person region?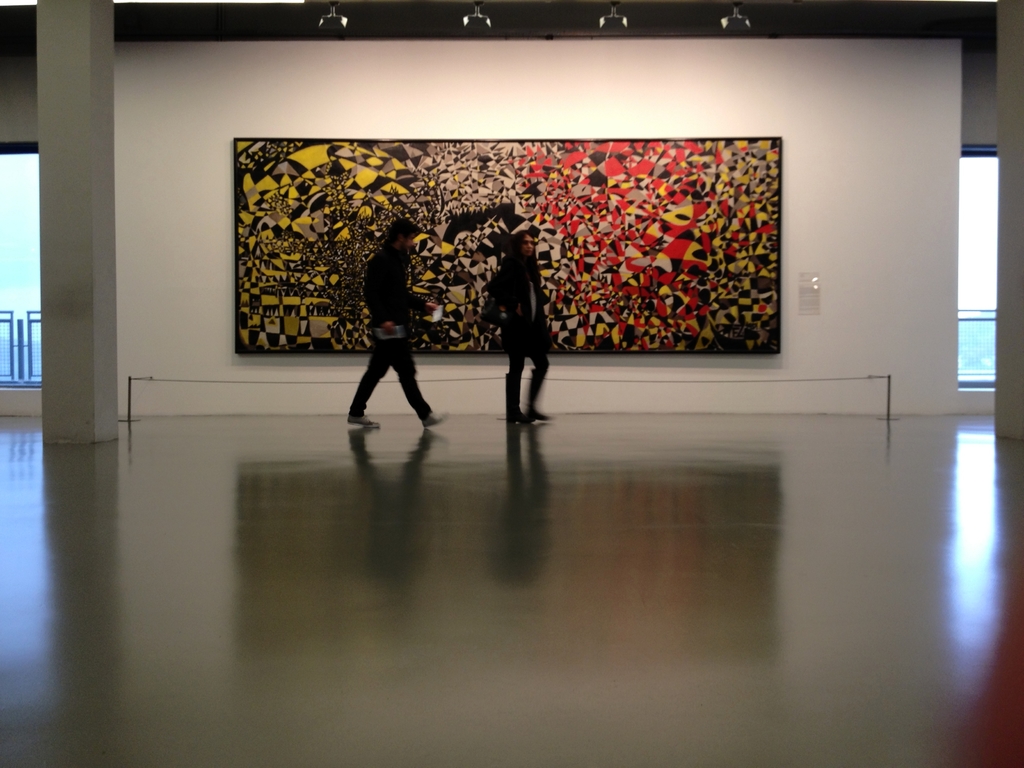
x1=348, y1=204, x2=427, y2=427
